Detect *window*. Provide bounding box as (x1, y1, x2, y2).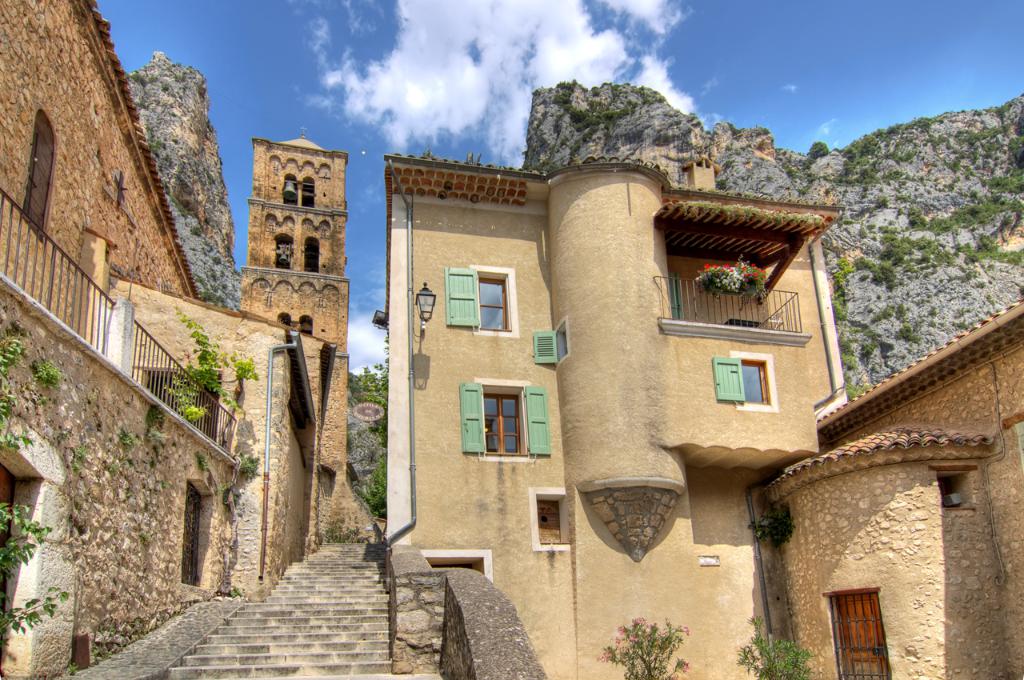
(444, 263, 518, 340).
